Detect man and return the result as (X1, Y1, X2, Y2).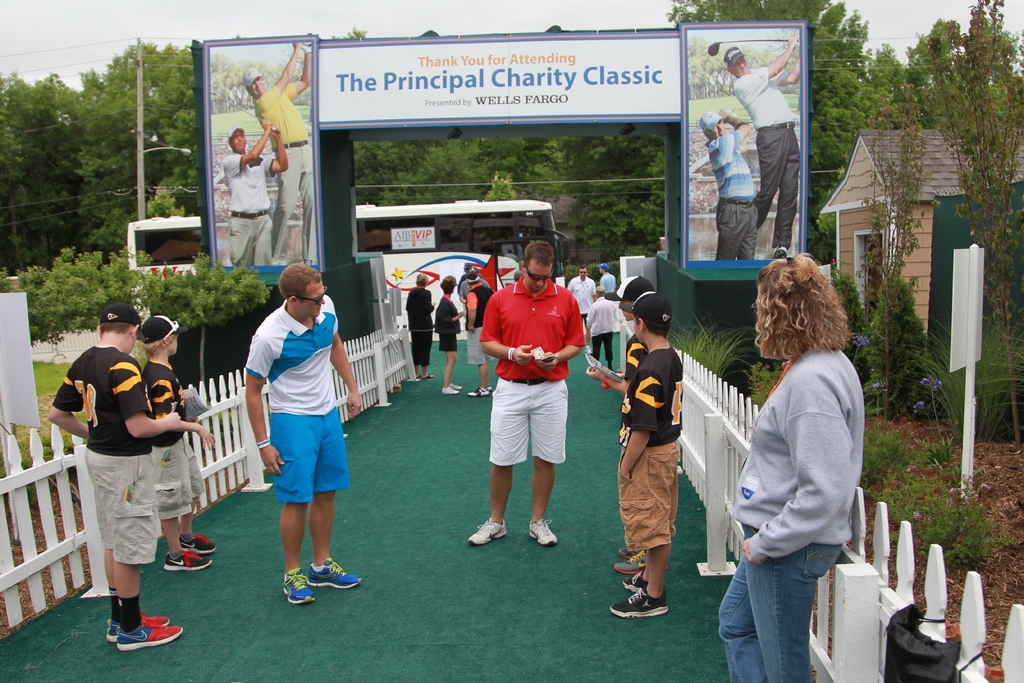
(243, 265, 365, 604).
